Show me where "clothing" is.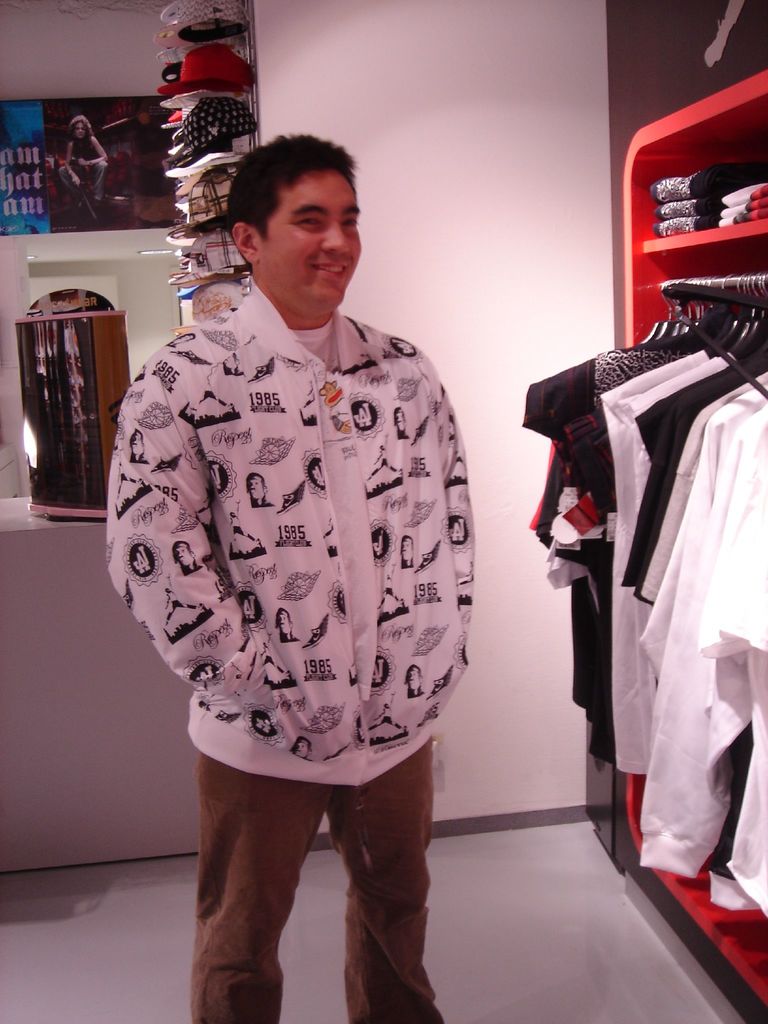
"clothing" is at [x1=191, y1=748, x2=436, y2=1023].
